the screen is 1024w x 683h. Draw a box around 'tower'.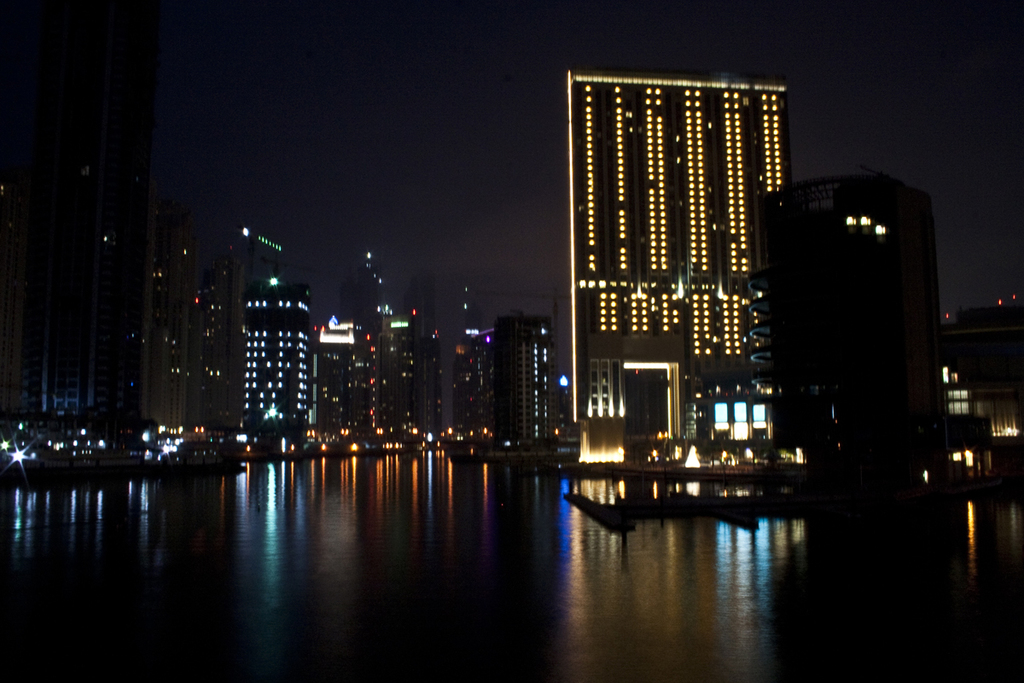
[402, 278, 437, 335].
